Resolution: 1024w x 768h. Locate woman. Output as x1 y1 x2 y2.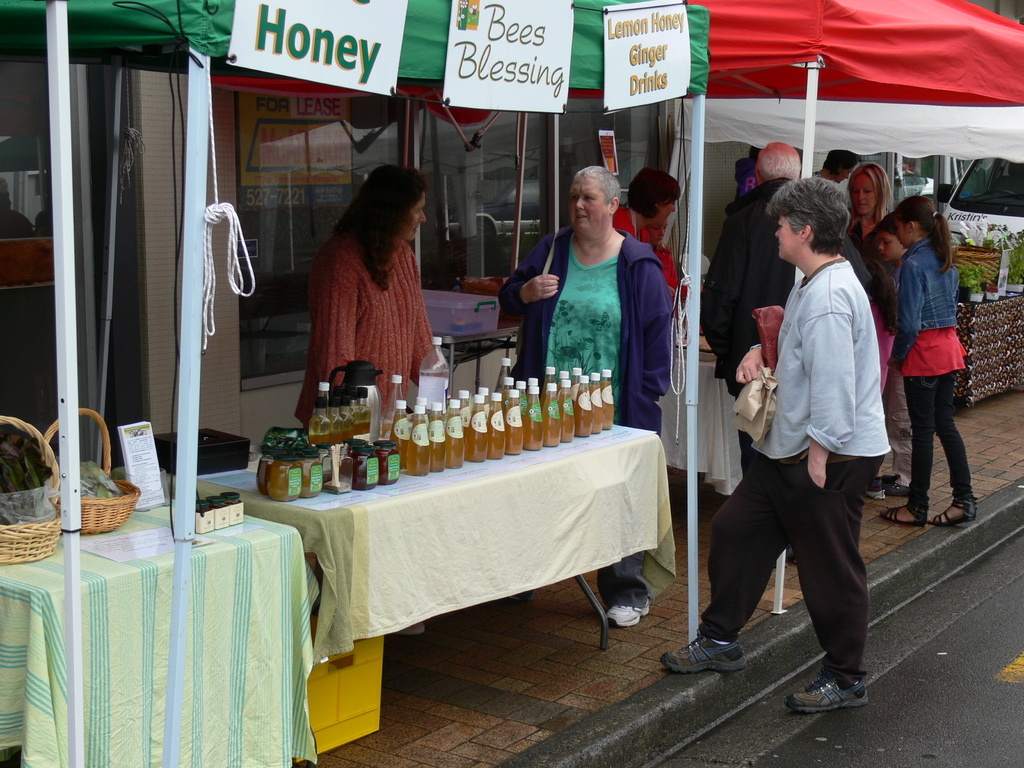
612 164 691 335.
